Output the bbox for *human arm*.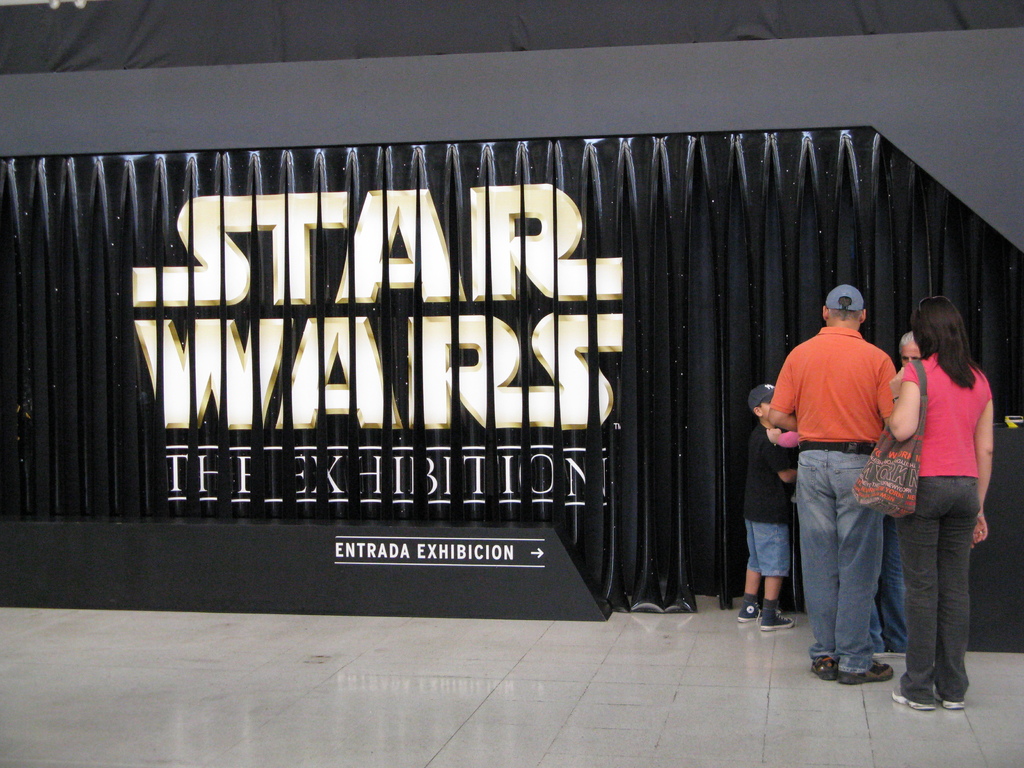
{"left": 767, "top": 417, "right": 802, "bottom": 490}.
